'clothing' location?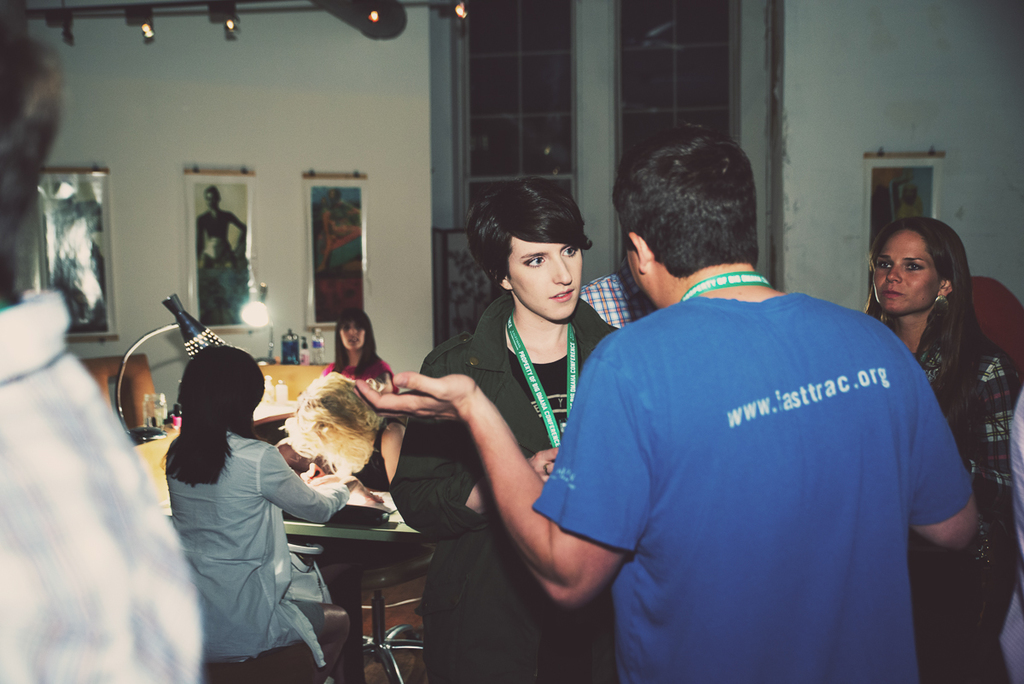
bbox=[994, 377, 1023, 683]
